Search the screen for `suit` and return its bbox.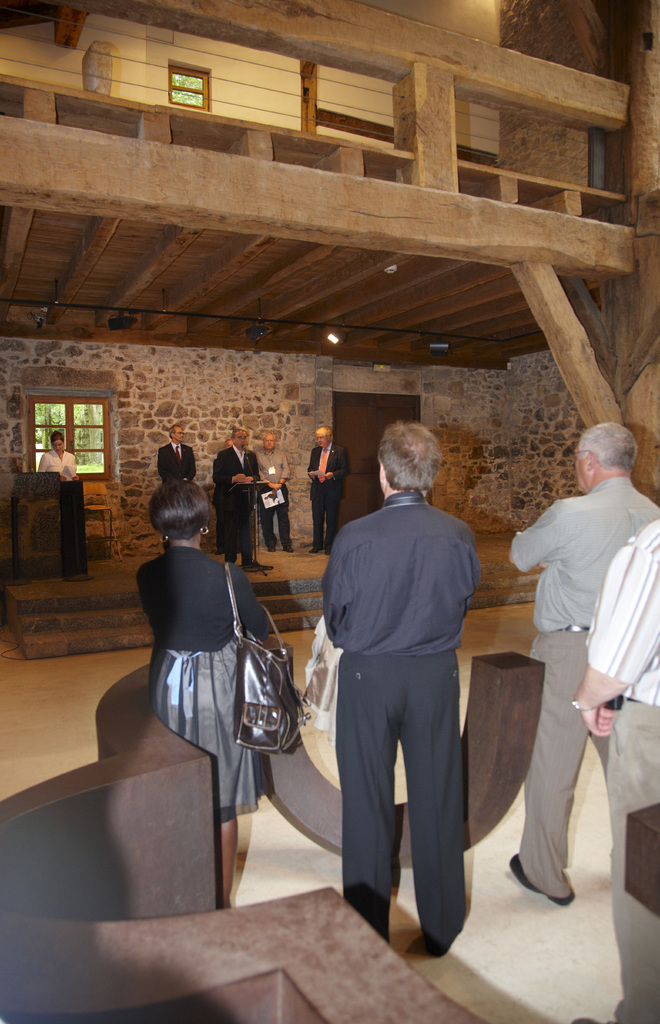
Found: x1=209 y1=449 x2=256 y2=561.
